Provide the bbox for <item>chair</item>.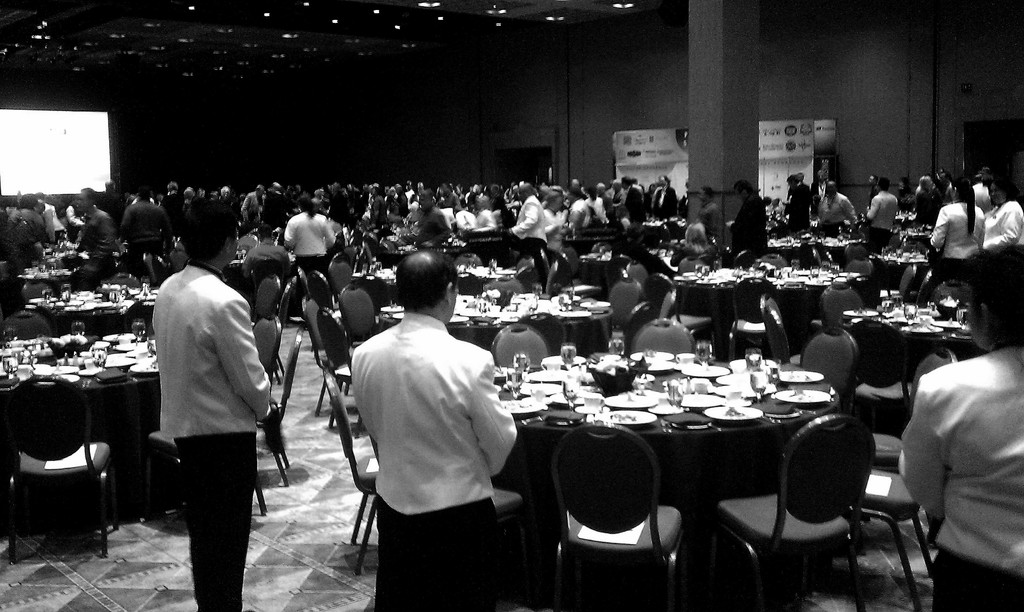
l=548, t=420, r=687, b=611.
